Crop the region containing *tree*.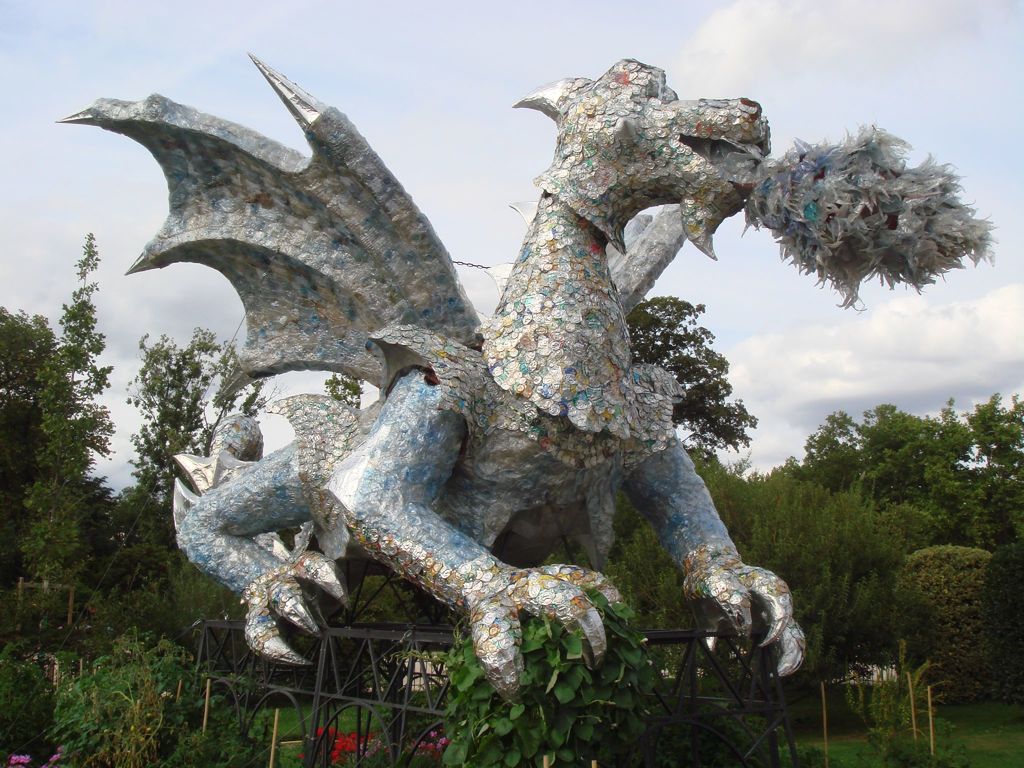
Crop region: 773,401,1023,545.
